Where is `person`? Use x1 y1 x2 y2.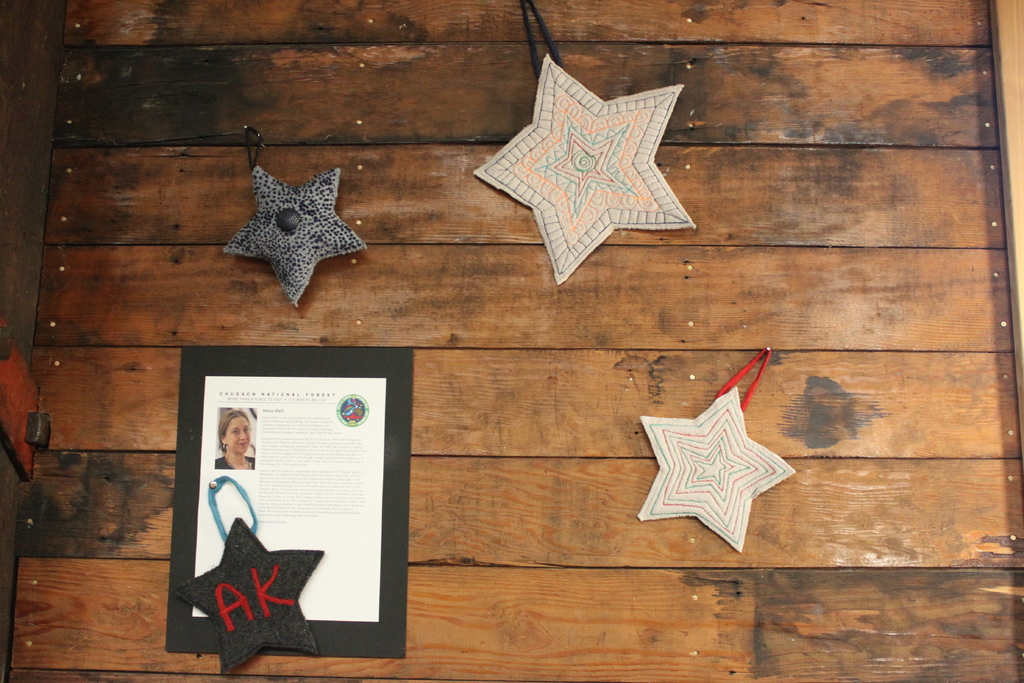
217 410 254 470.
